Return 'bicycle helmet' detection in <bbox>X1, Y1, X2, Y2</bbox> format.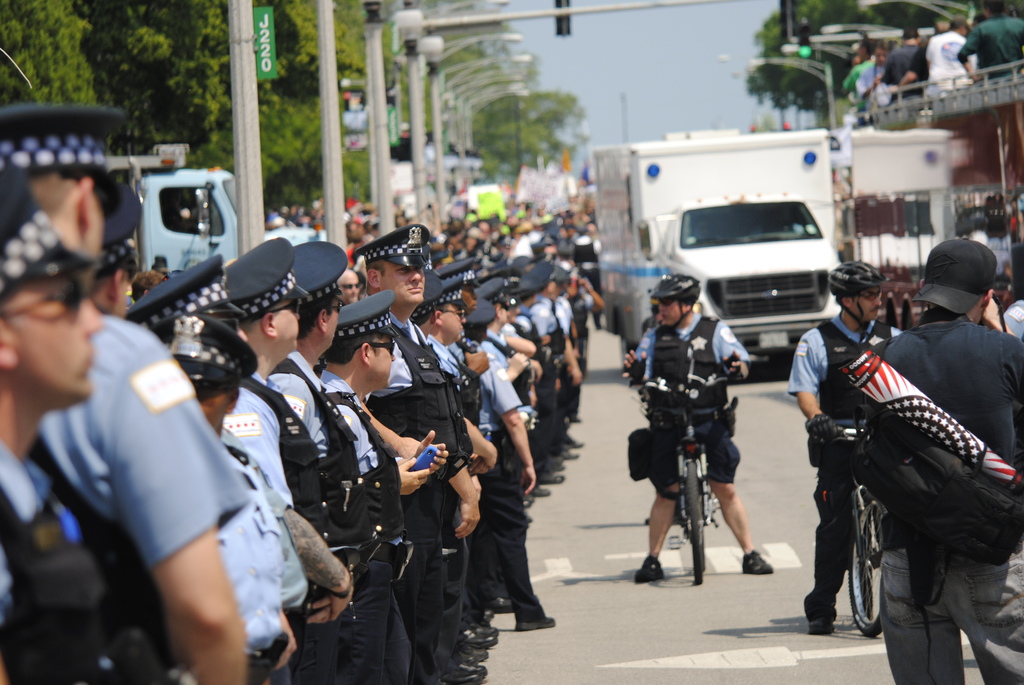
<bbox>646, 272, 701, 330</bbox>.
